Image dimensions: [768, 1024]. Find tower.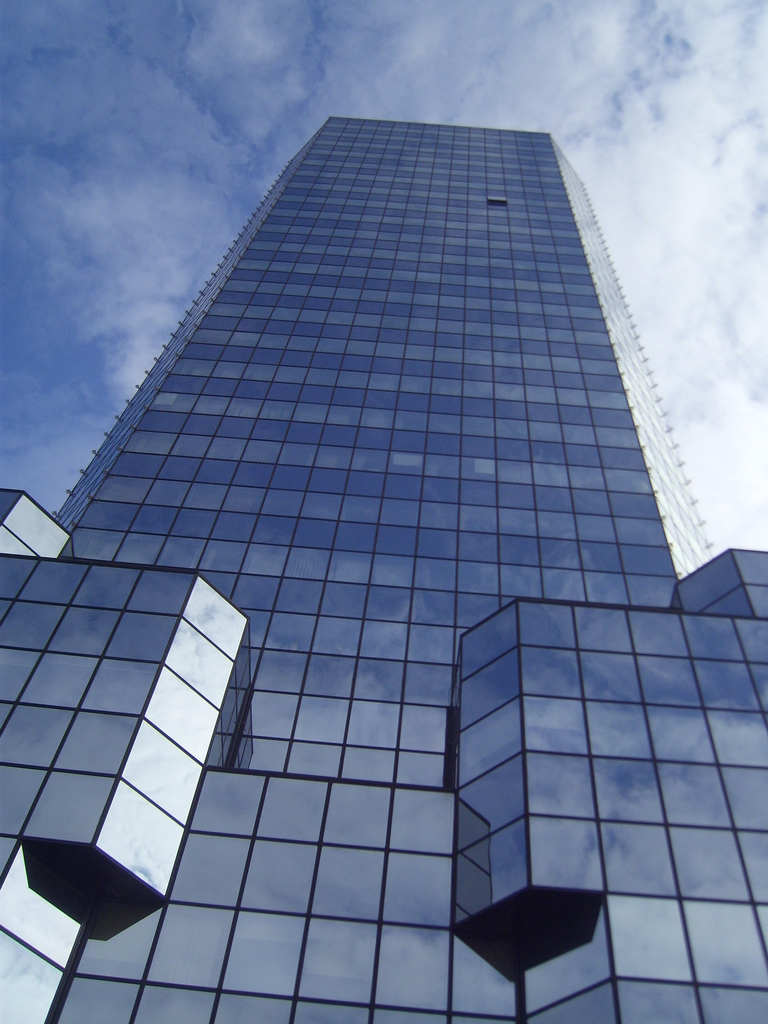
select_region(11, 33, 708, 986).
